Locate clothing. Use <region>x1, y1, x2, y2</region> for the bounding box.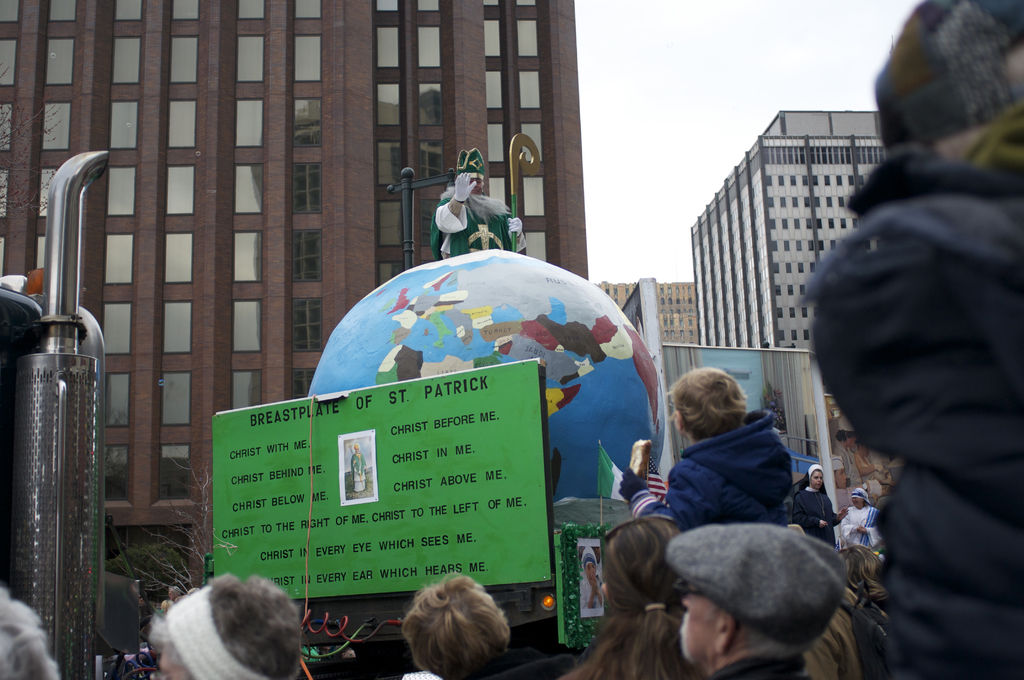
<region>810, 56, 1012, 649</region>.
